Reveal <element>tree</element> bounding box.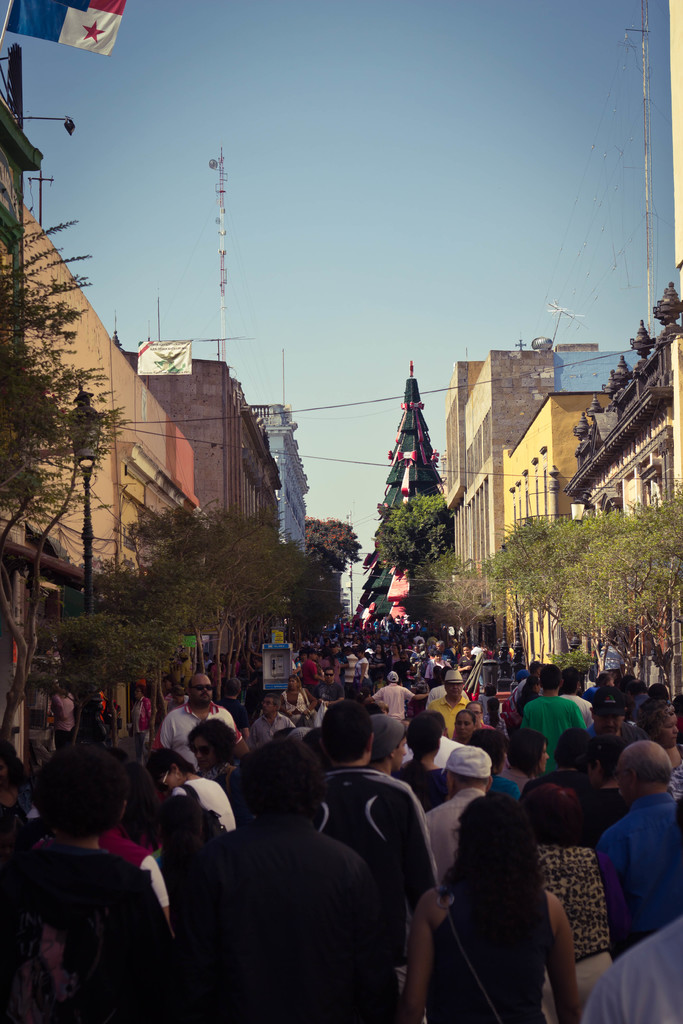
Revealed: <box>0,221,122,745</box>.
